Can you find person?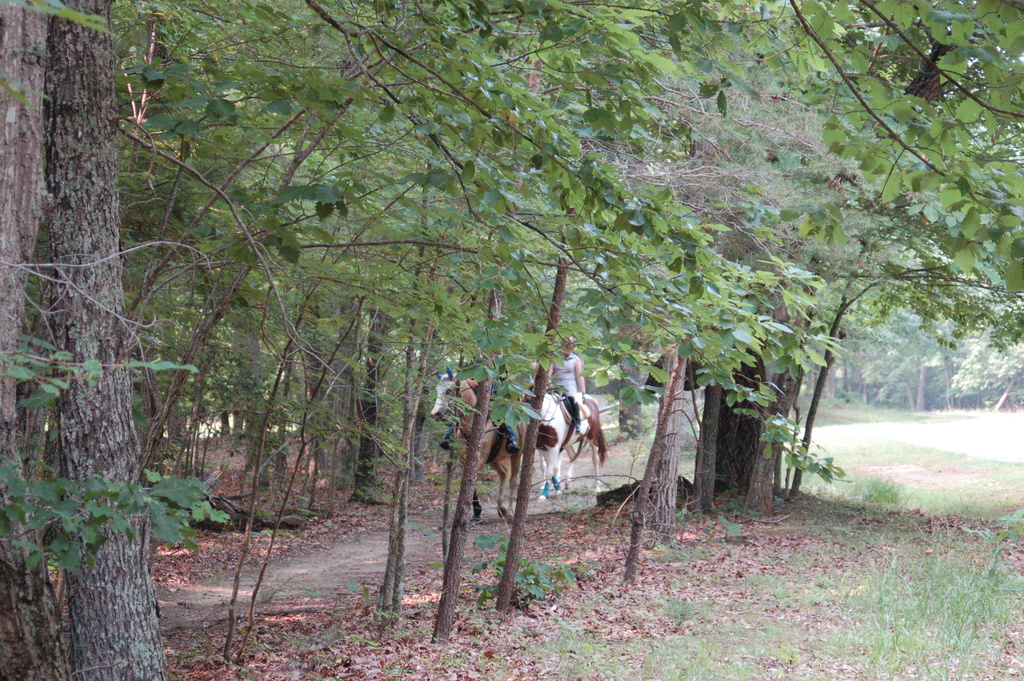
Yes, bounding box: 545:334:580:398.
